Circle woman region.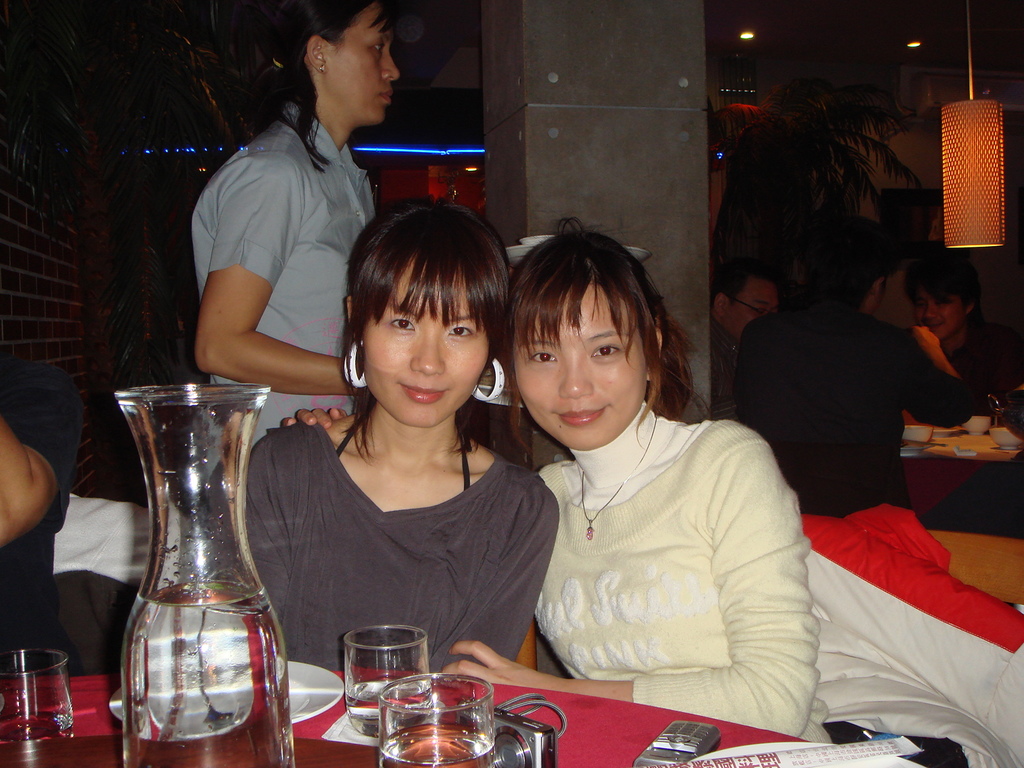
Region: BBox(241, 201, 561, 672).
